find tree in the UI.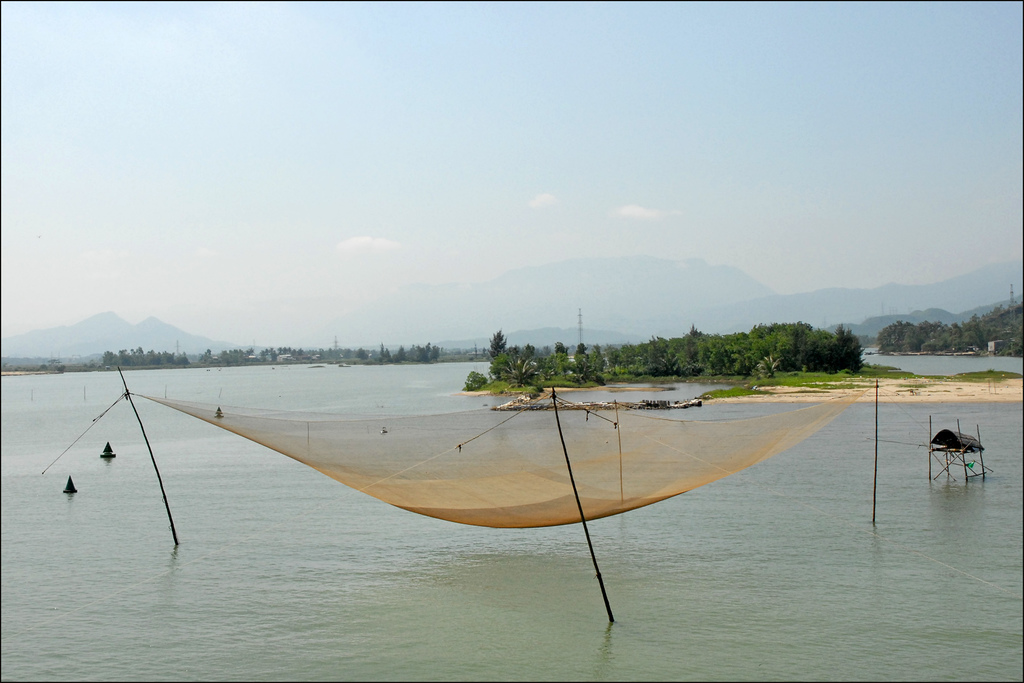
UI element at BBox(359, 348, 366, 358).
